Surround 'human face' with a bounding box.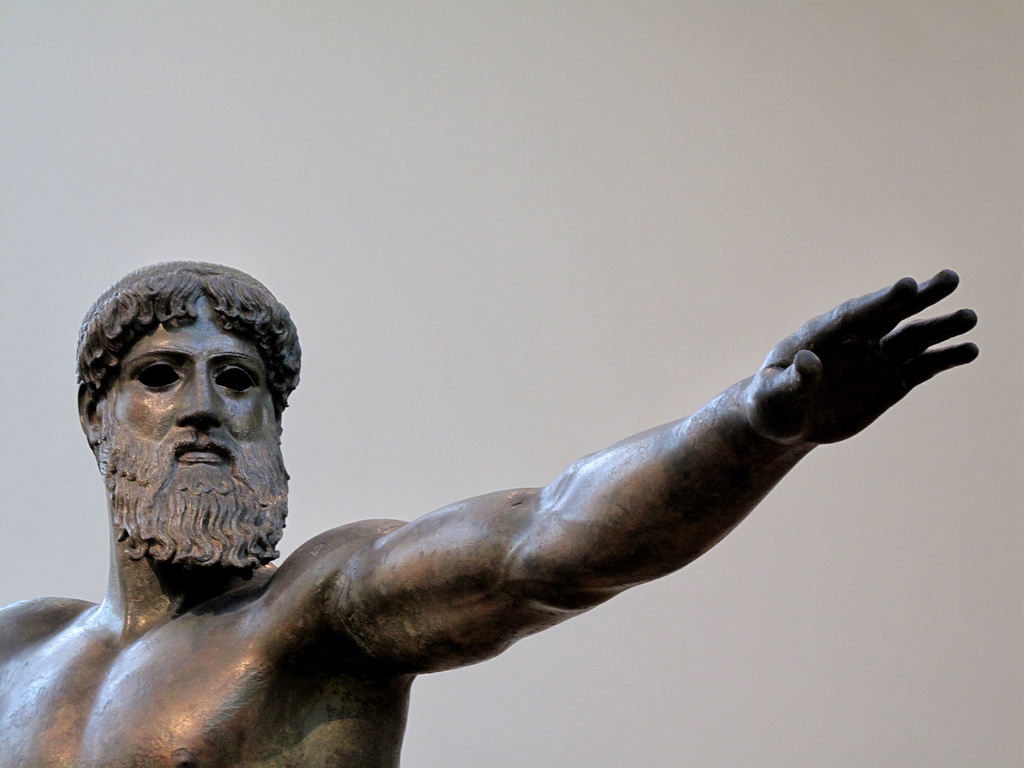
pyautogui.locateOnScreen(106, 292, 285, 565).
